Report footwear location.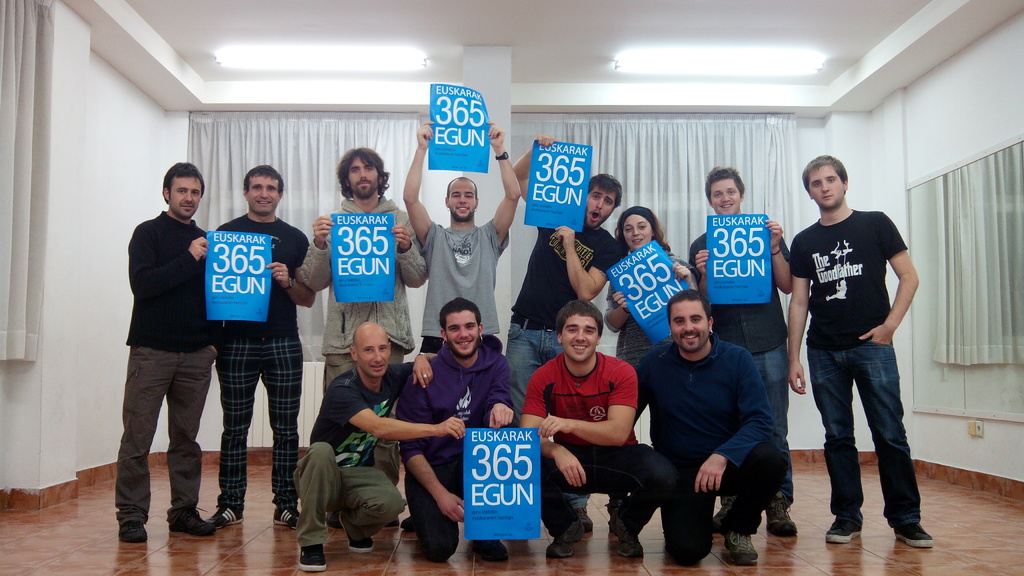
Report: region(605, 496, 627, 531).
